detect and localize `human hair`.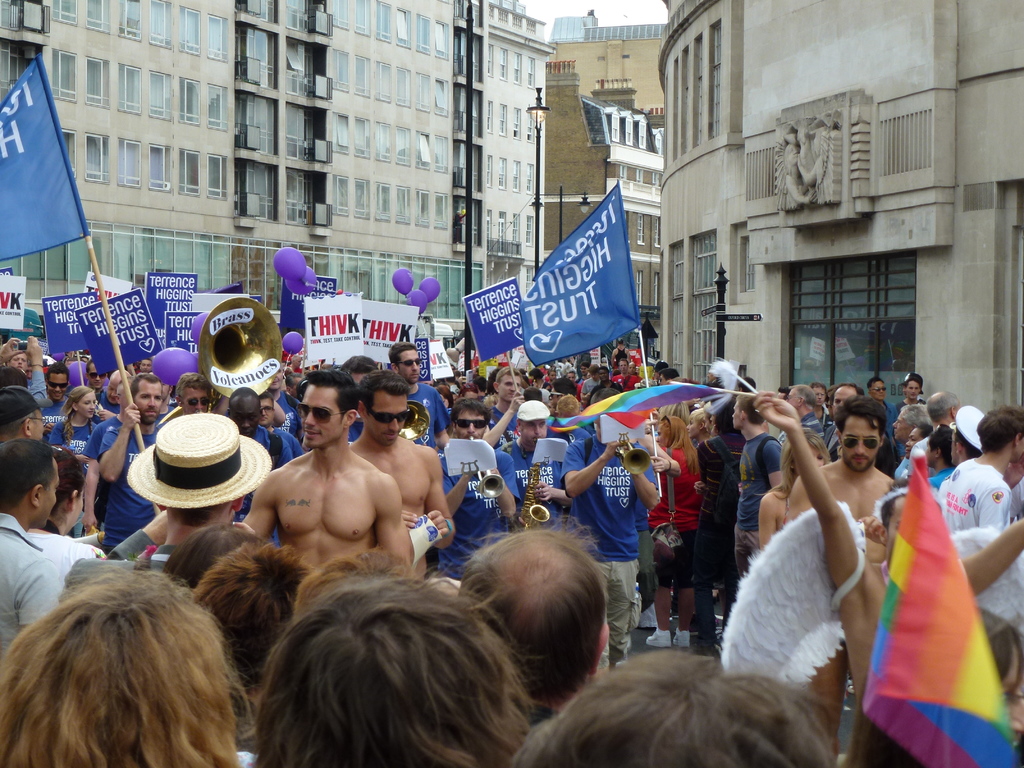
Localized at (x1=833, y1=393, x2=886, y2=444).
